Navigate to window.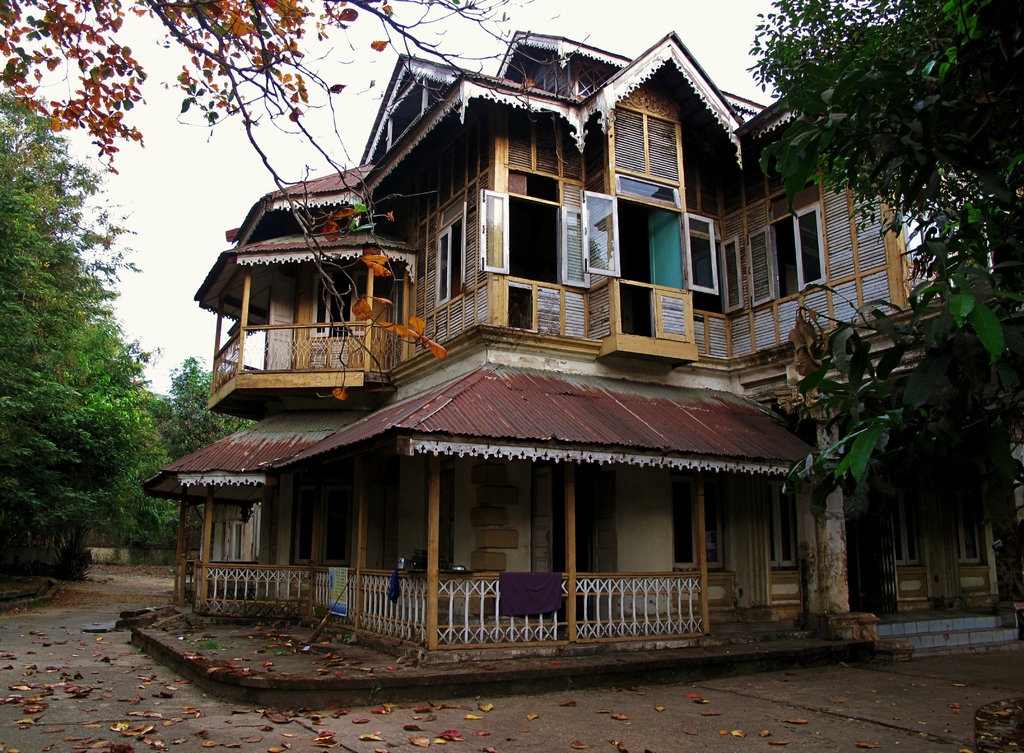
Navigation target: box=[306, 268, 365, 337].
